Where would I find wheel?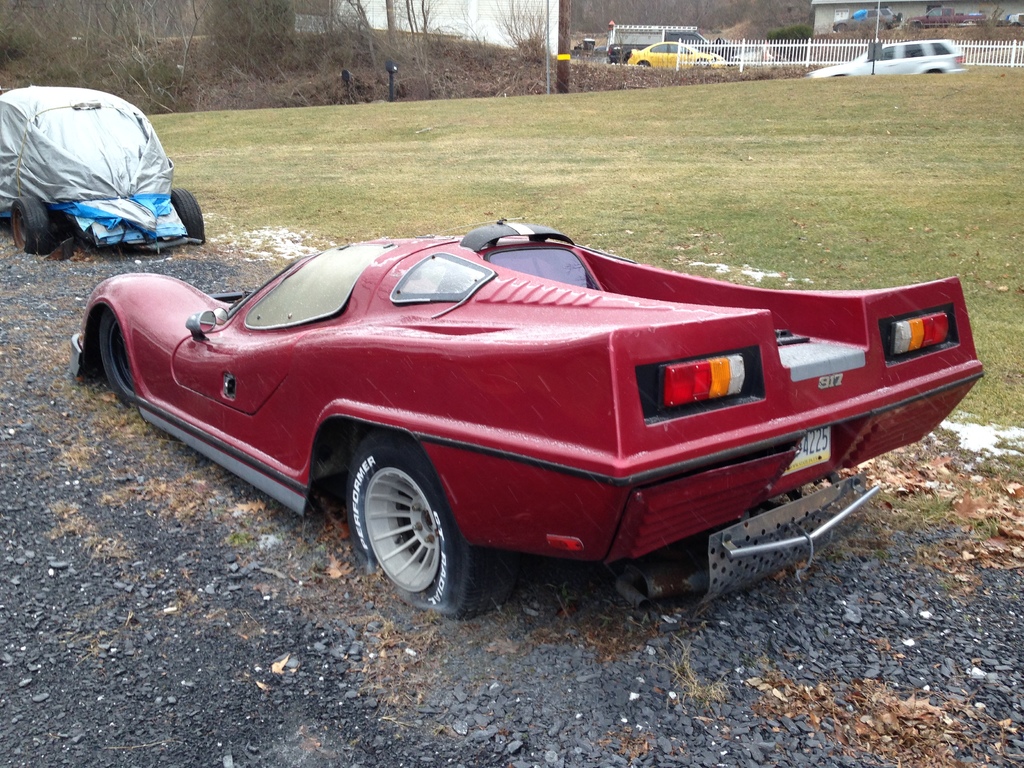
At crop(13, 196, 47, 253).
